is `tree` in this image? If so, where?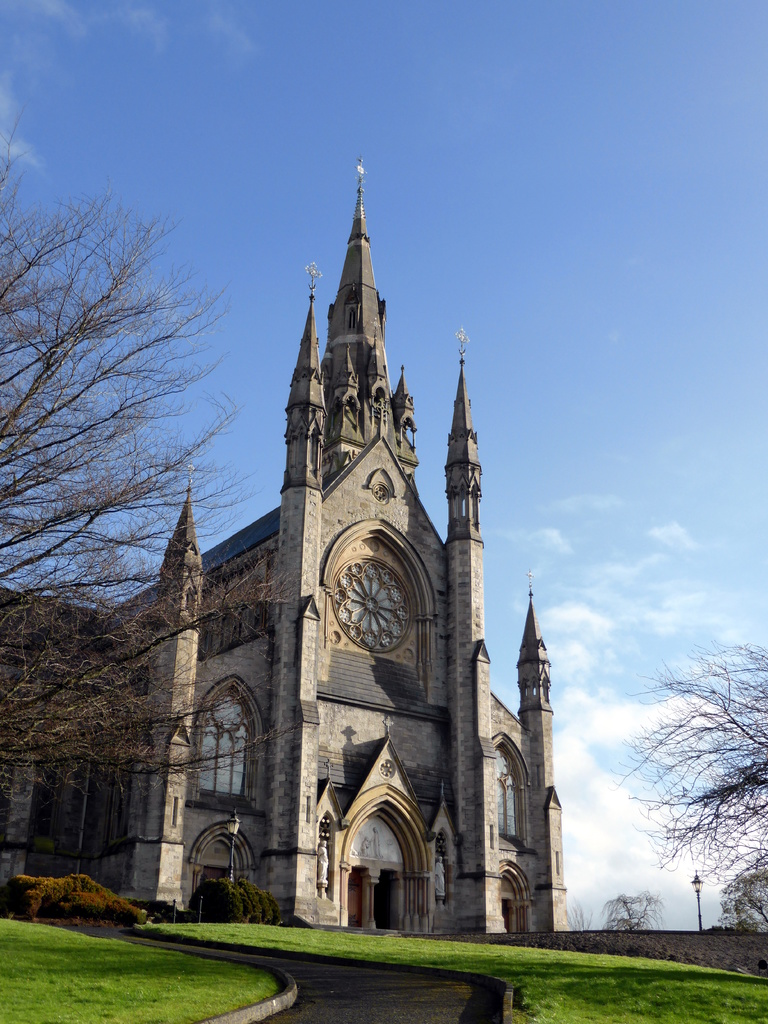
Yes, at (left=602, top=627, right=767, bottom=954).
